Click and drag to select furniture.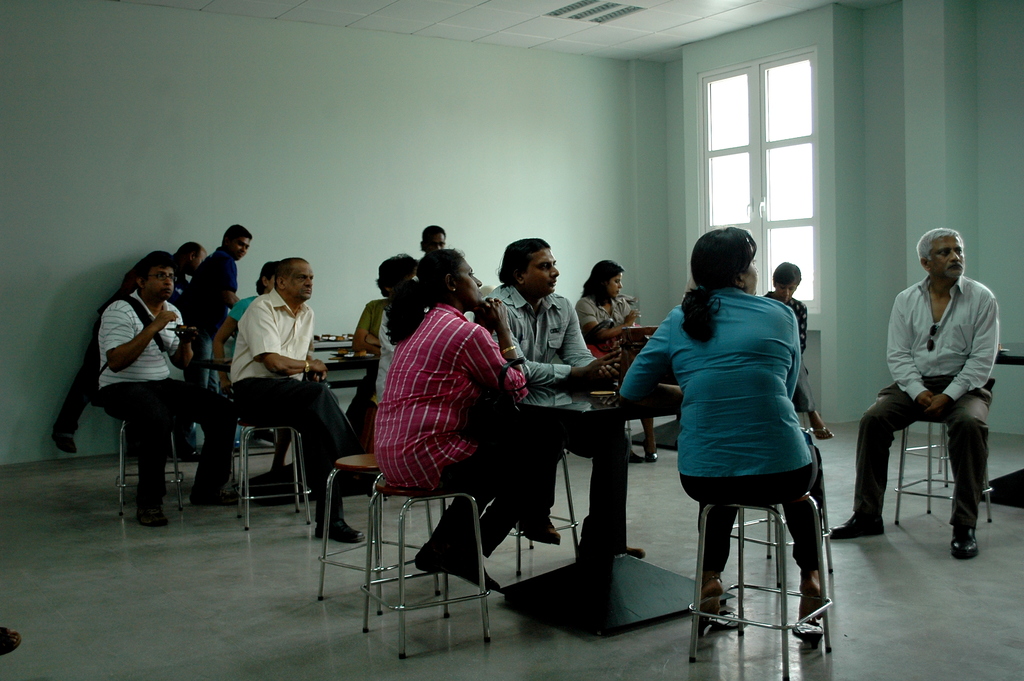
Selection: crop(980, 344, 1023, 511).
